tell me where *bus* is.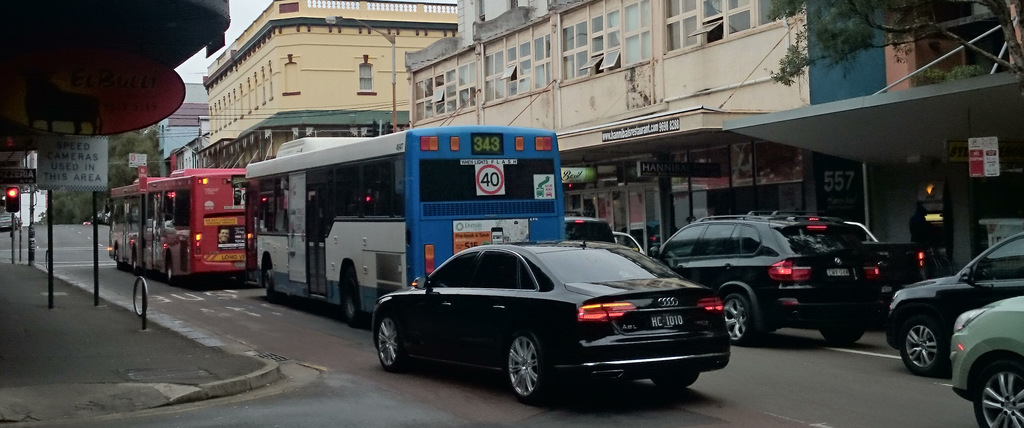
*bus* is at 101 168 242 286.
